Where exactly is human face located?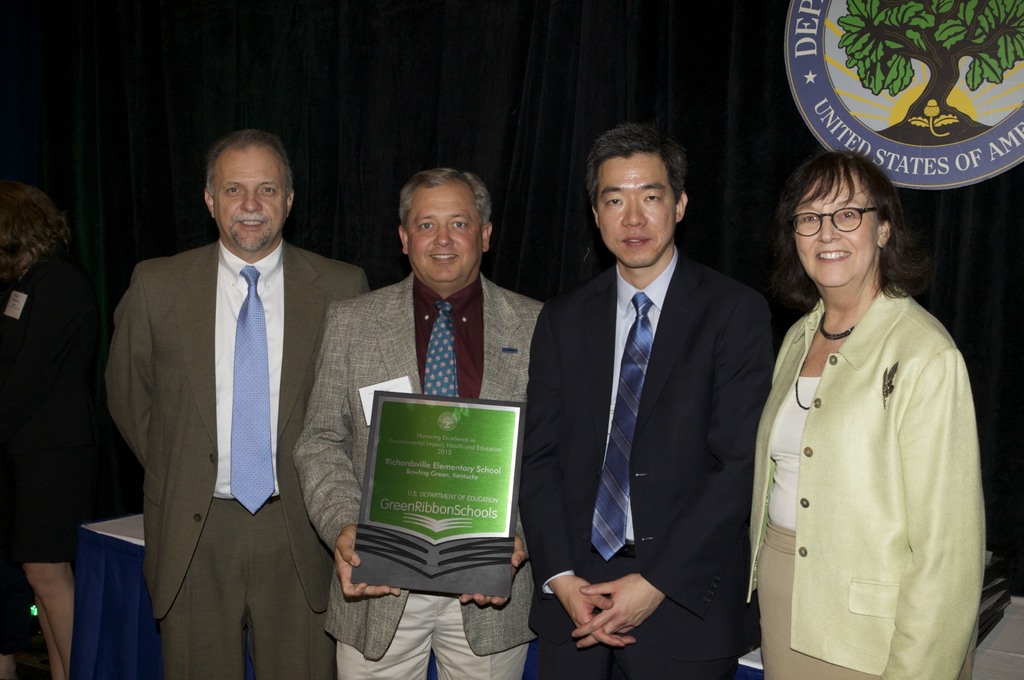
Its bounding box is <region>205, 148, 286, 252</region>.
